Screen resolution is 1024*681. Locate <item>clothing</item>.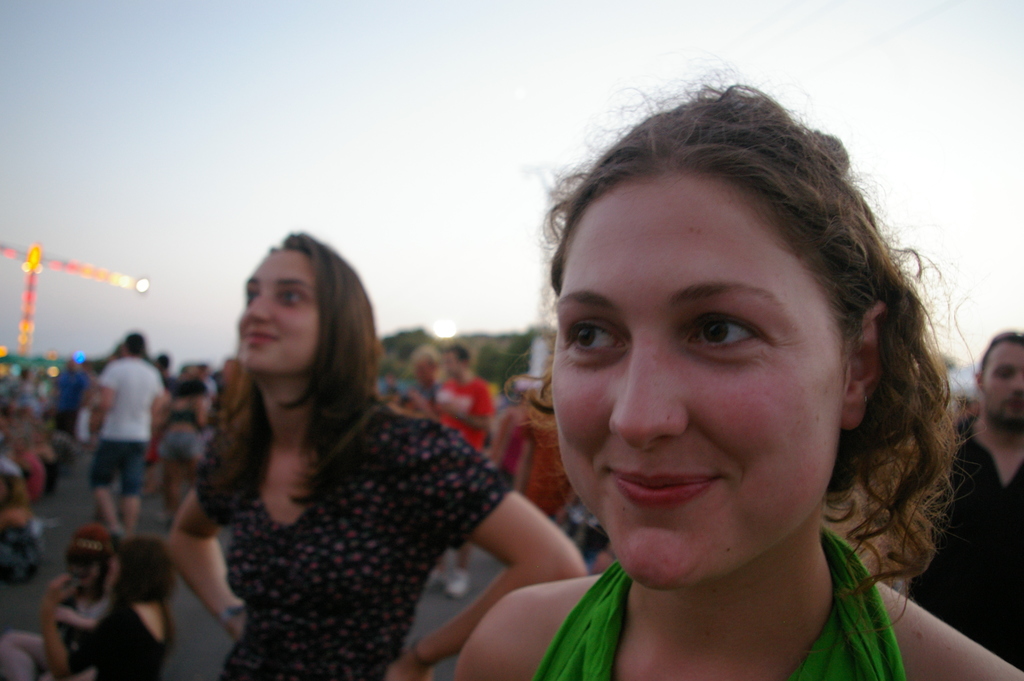
93/347/157/500.
